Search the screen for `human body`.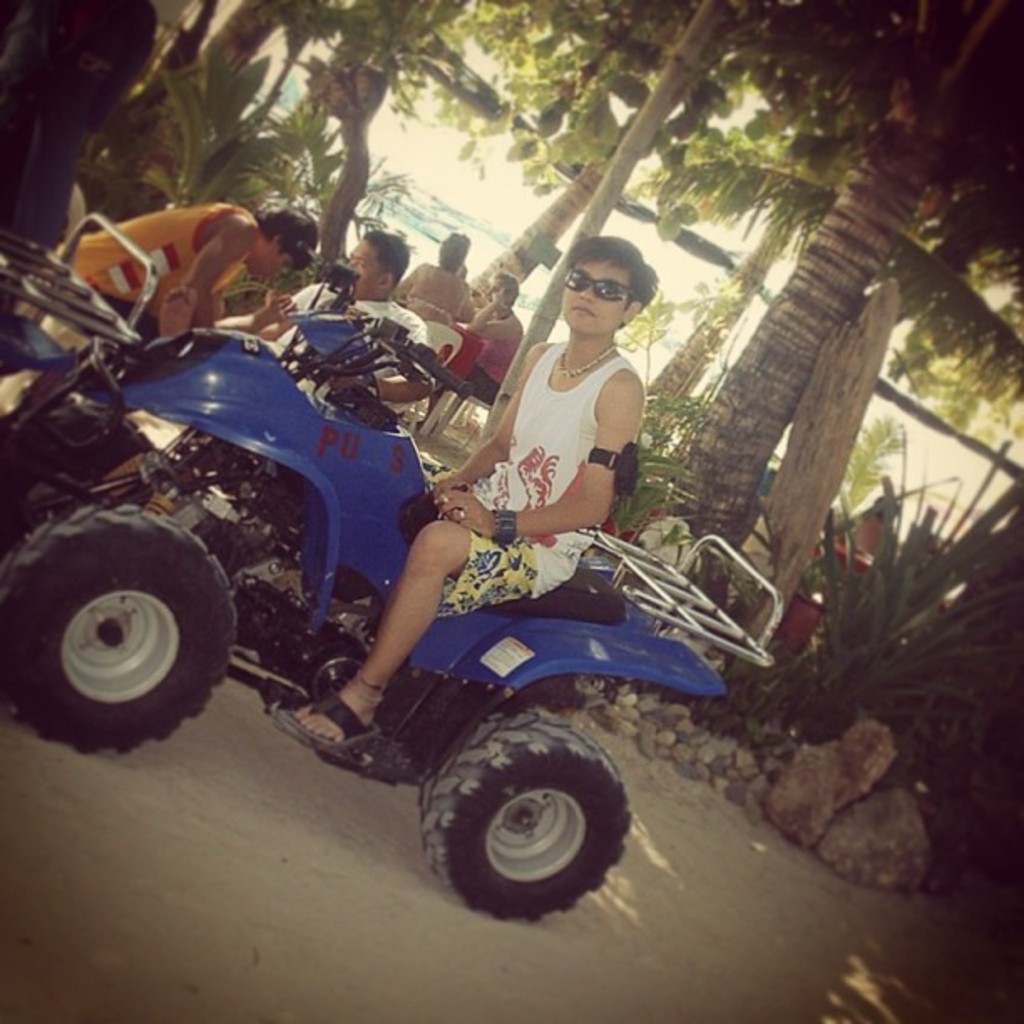
Found at 231,291,438,442.
